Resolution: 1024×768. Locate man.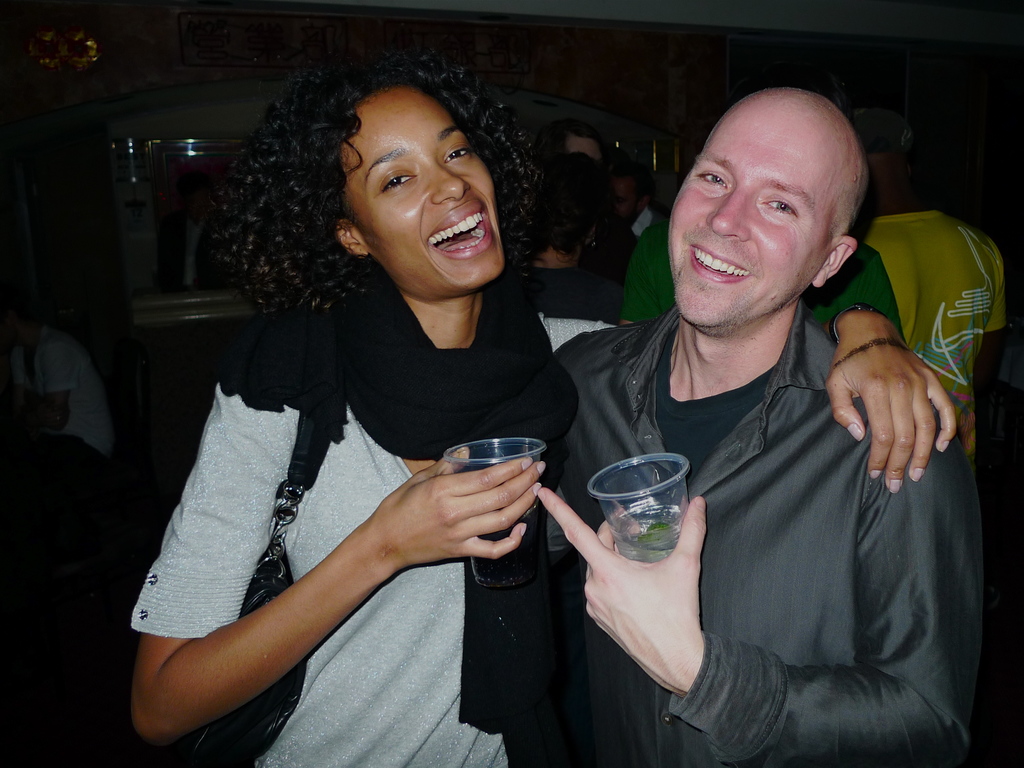
select_region(607, 161, 658, 237).
